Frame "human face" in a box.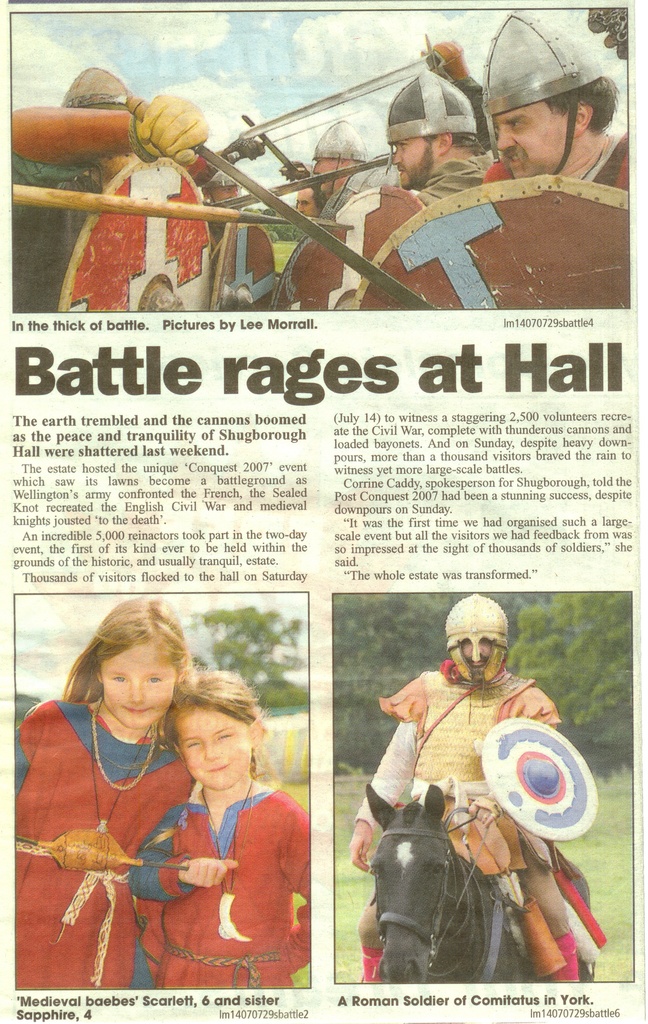
box=[292, 188, 316, 212].
